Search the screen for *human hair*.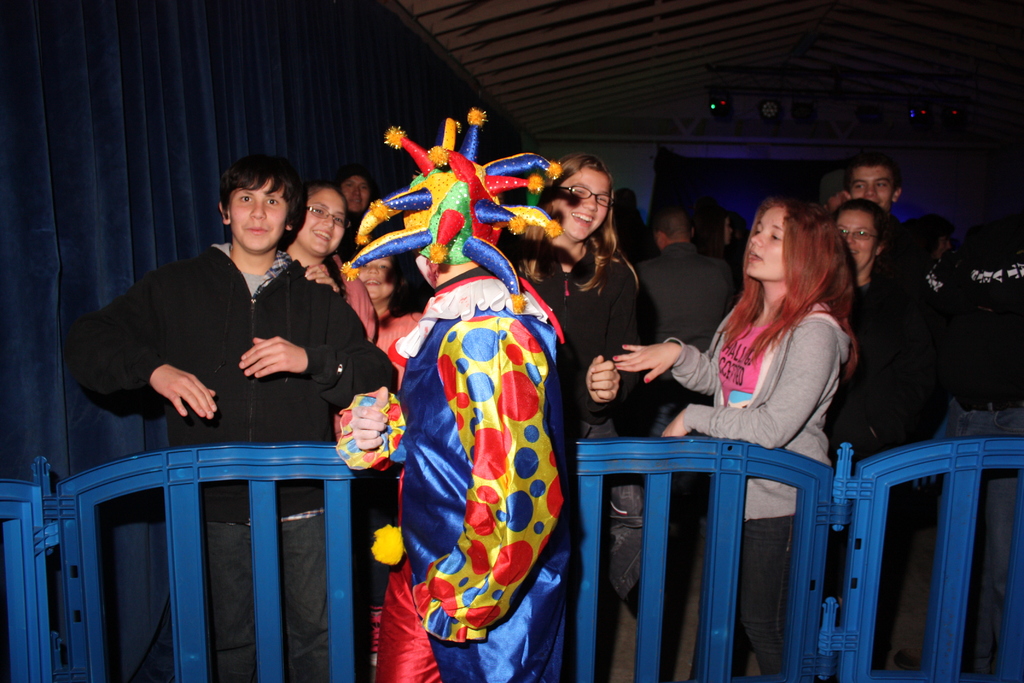
Found at pyautogui.locateOnScreen(508, 154, 645, 294).
